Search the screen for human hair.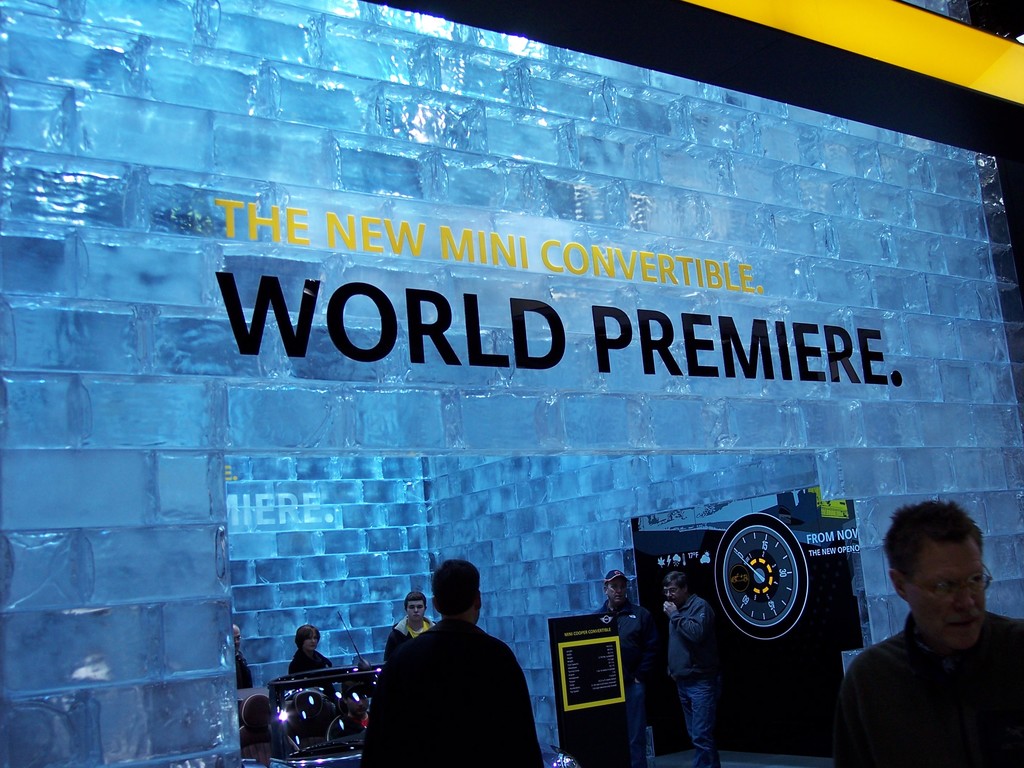
Found at crop(404, 591, 428, 616).
